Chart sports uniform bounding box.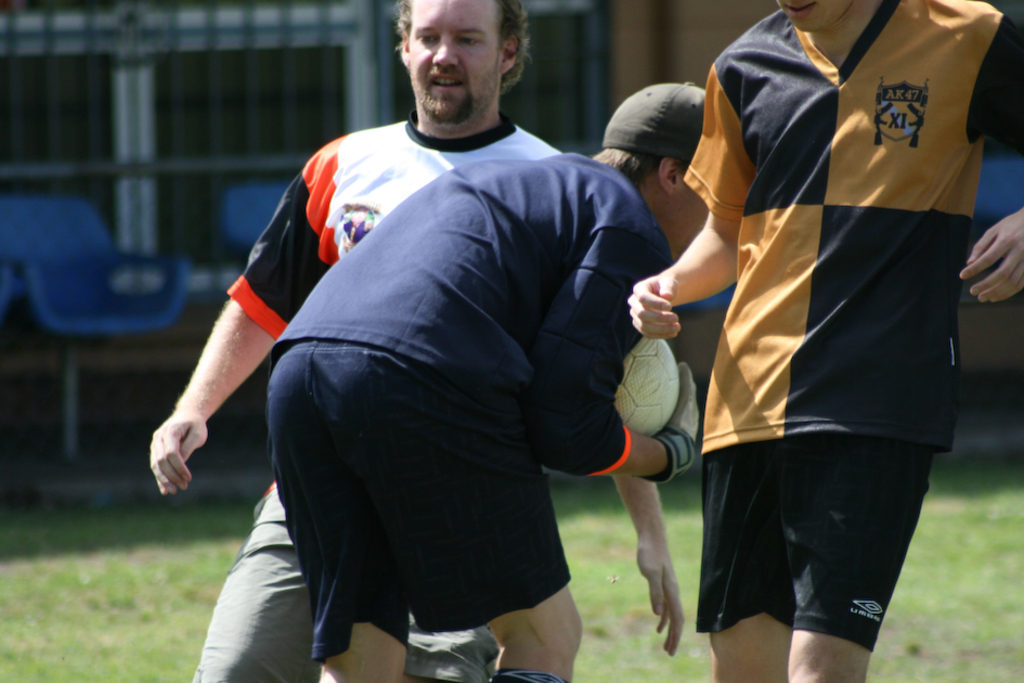
Charted: 267, 152, 697, 682.
